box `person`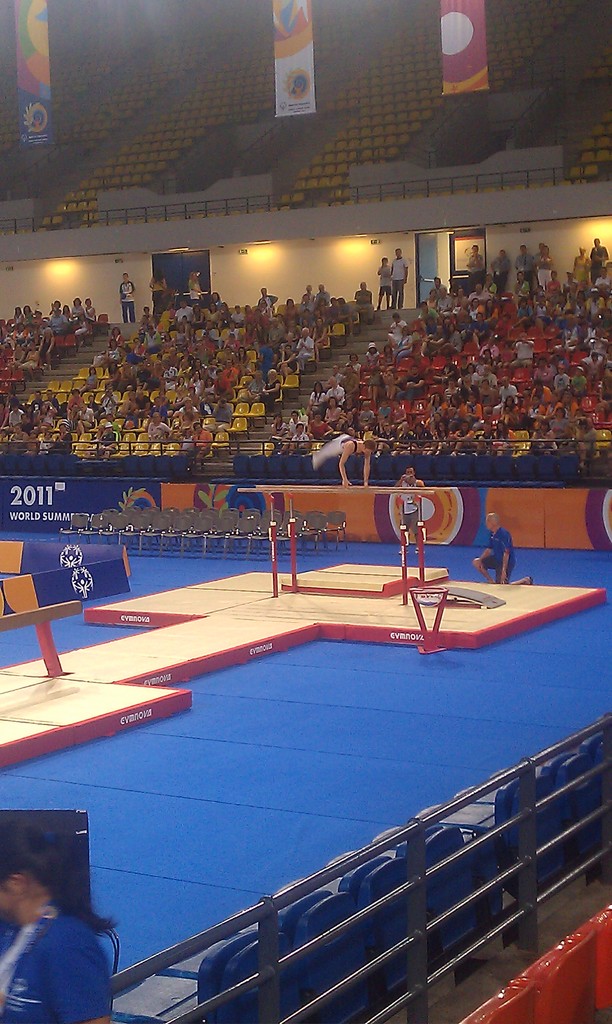
x1=377, y1=254, x2=391, y2=310
